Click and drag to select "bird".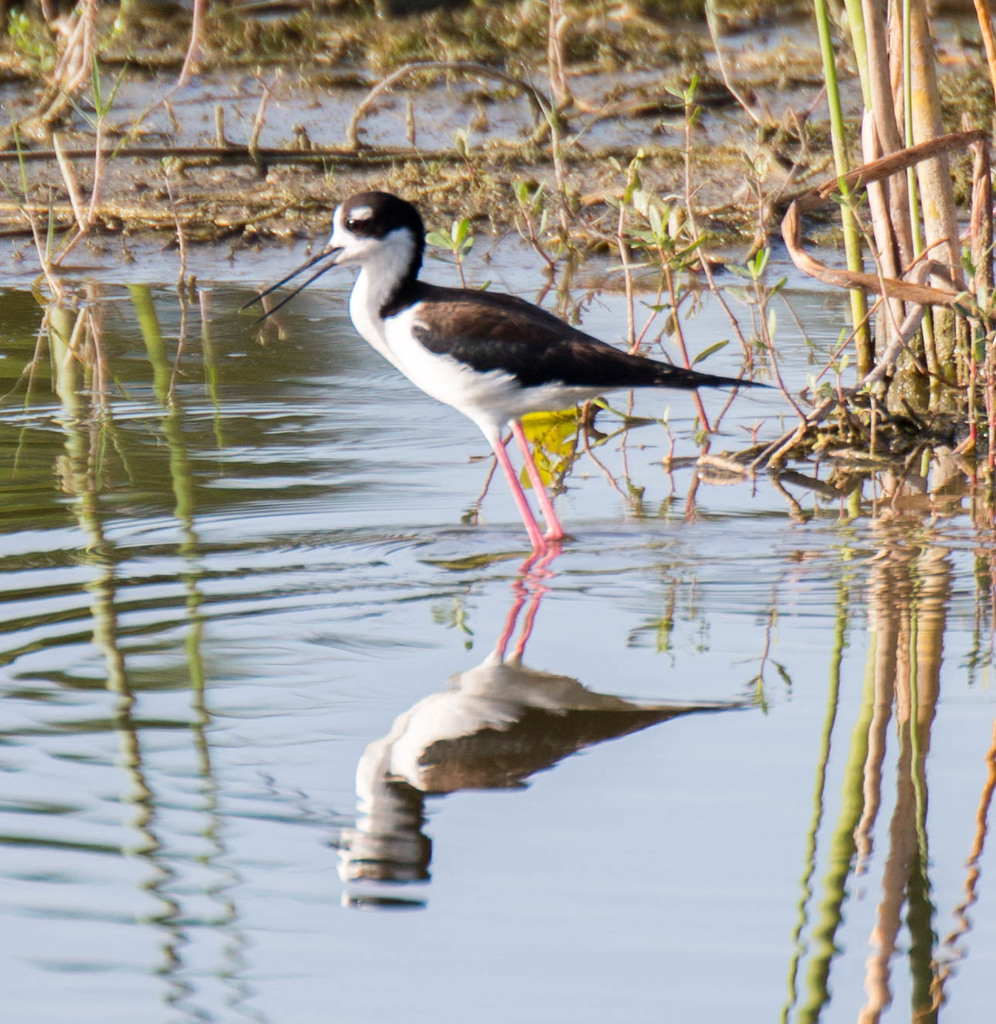
Selection: <box>241,183,767,568</box>.
